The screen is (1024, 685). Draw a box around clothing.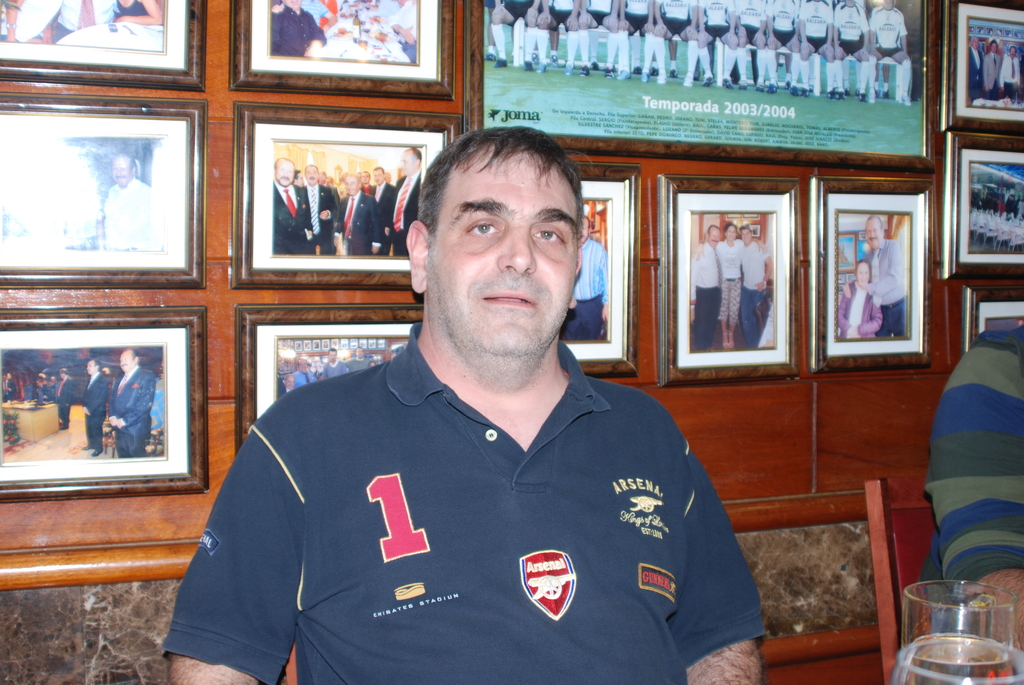
{"x1": 335, "y1": 187, "x2": 380, "y2": 253}.
